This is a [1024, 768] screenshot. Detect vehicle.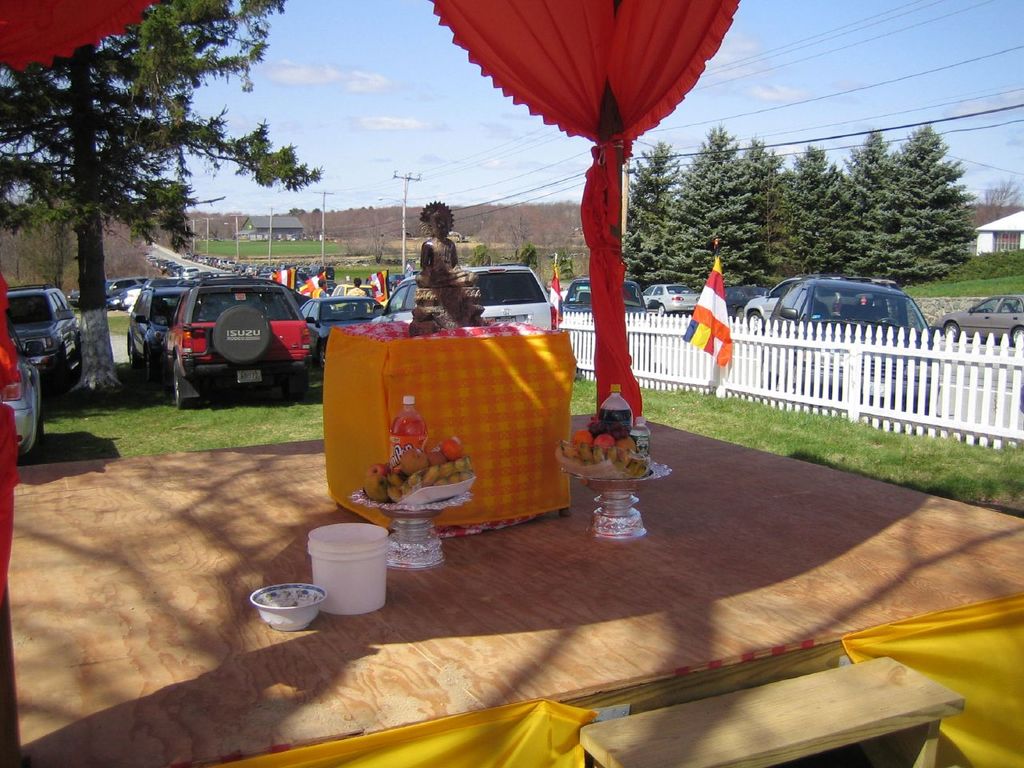
(562, 277, 650, 317).
